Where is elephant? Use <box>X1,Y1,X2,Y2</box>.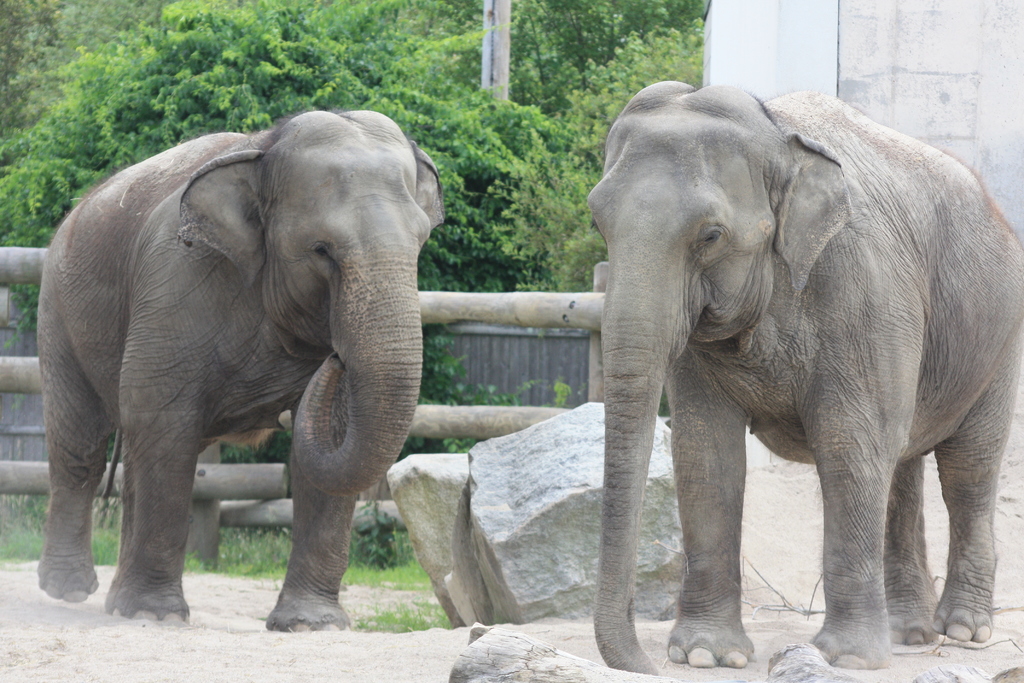
<box>596,88,1023,679</box>.
